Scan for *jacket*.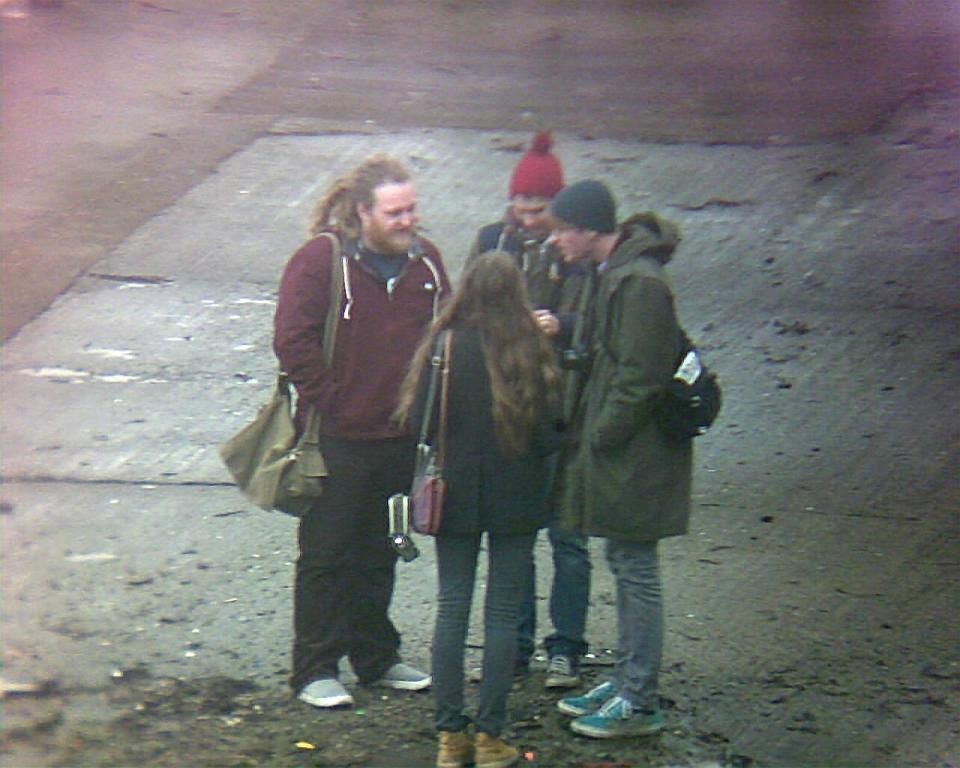
Scan result: x1=245, y1=170, x2=470, y2=548.
